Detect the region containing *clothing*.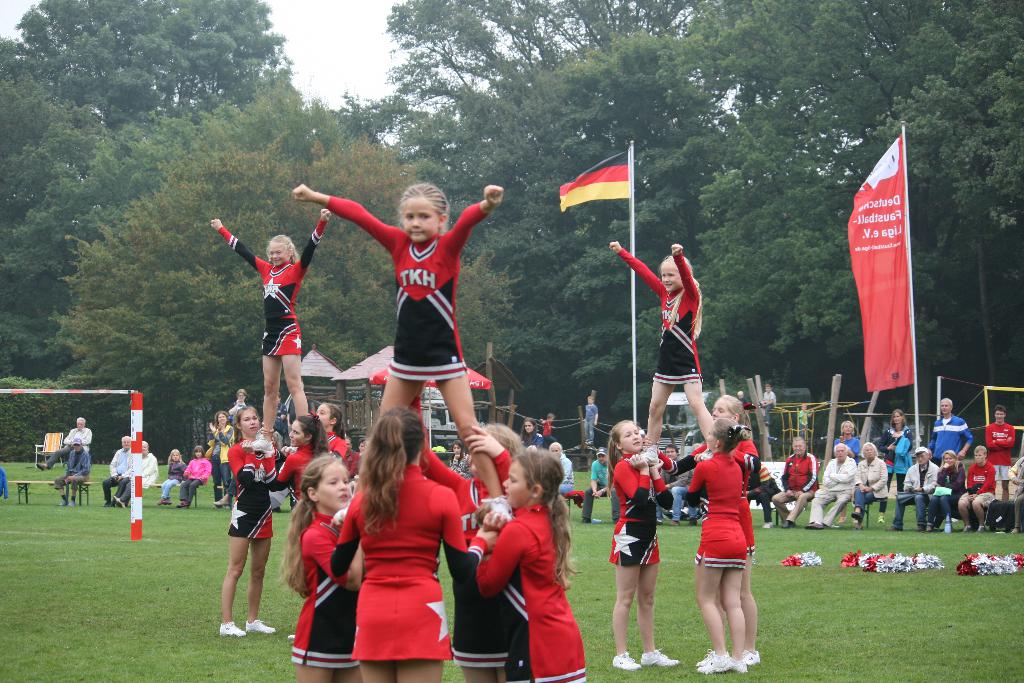
{"left": 164, "top": 456, "right": 188, "bottom": 496}.
